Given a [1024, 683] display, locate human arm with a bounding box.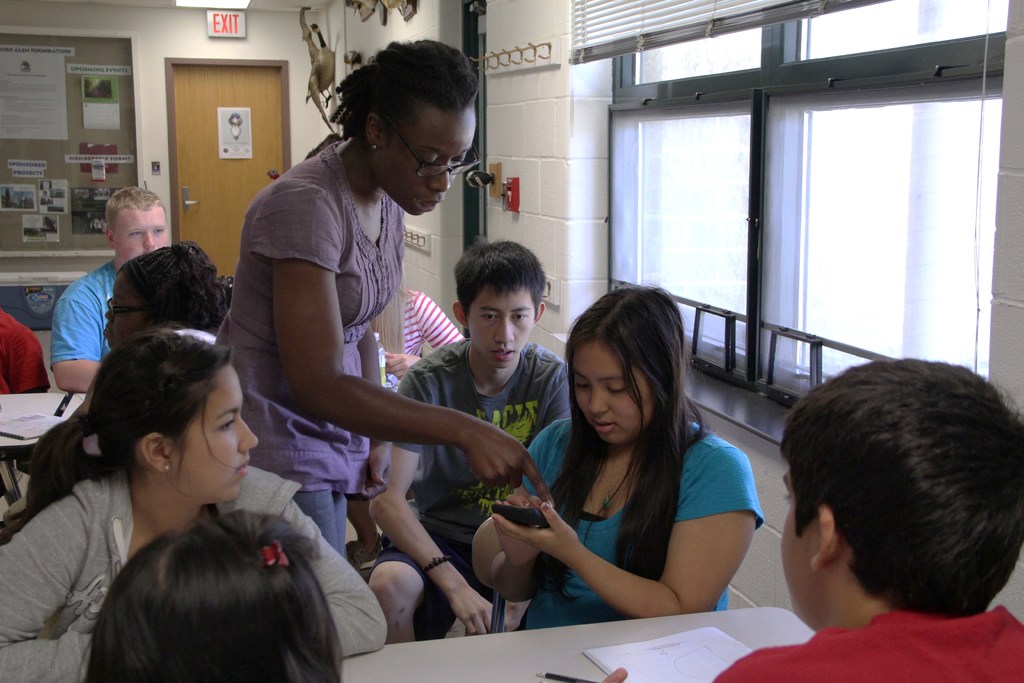
Located: box=[371, 368, 502, 625].
